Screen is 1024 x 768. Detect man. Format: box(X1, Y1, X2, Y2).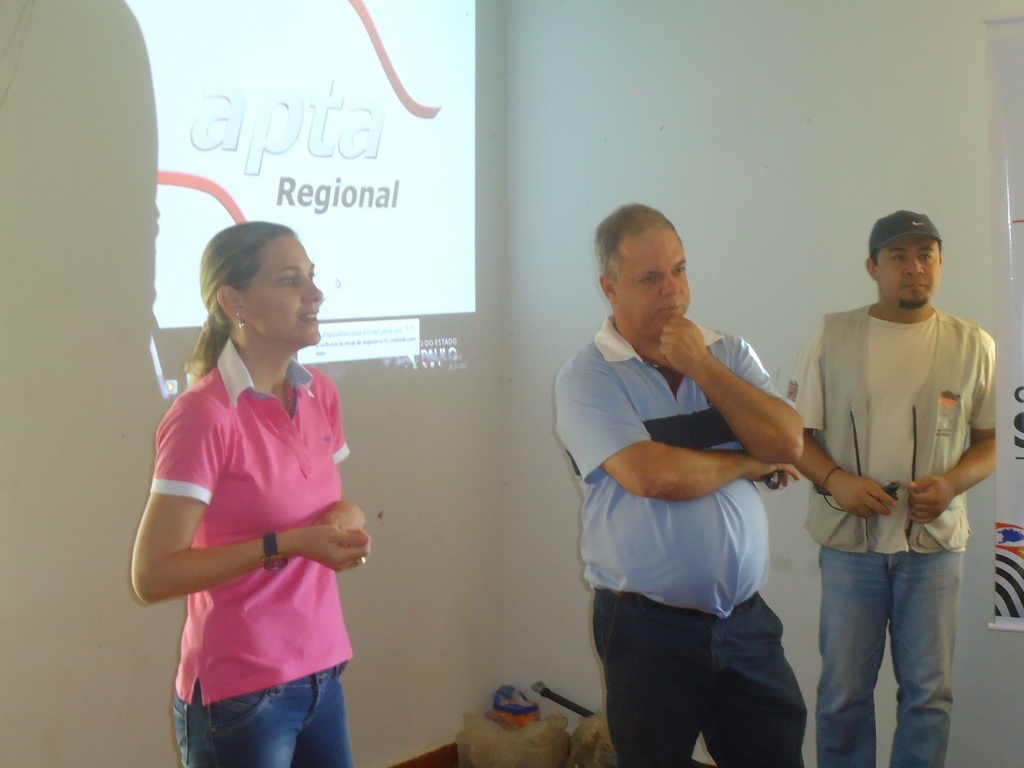
box(785, 184, 999, 757).
